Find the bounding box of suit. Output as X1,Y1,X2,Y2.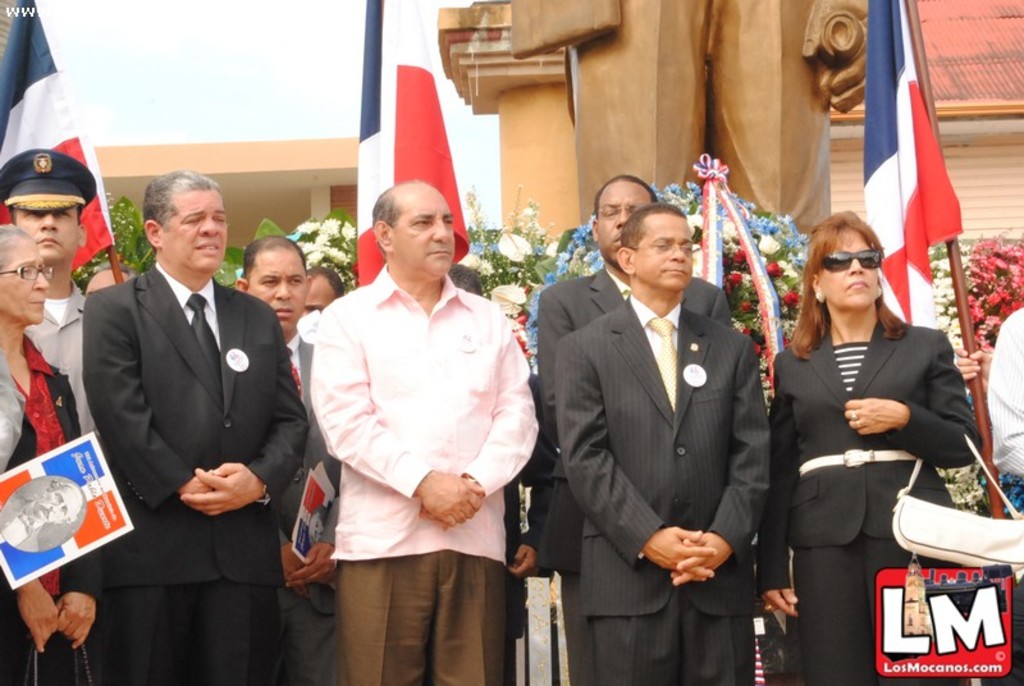
553,294,767,685.
